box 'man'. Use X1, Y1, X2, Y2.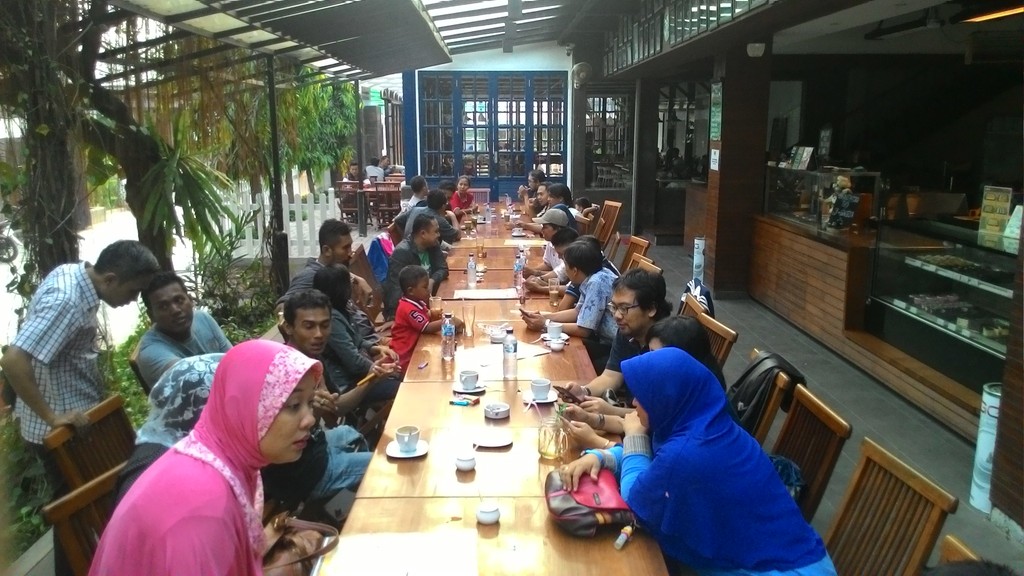
503, 177, 550, 225.
